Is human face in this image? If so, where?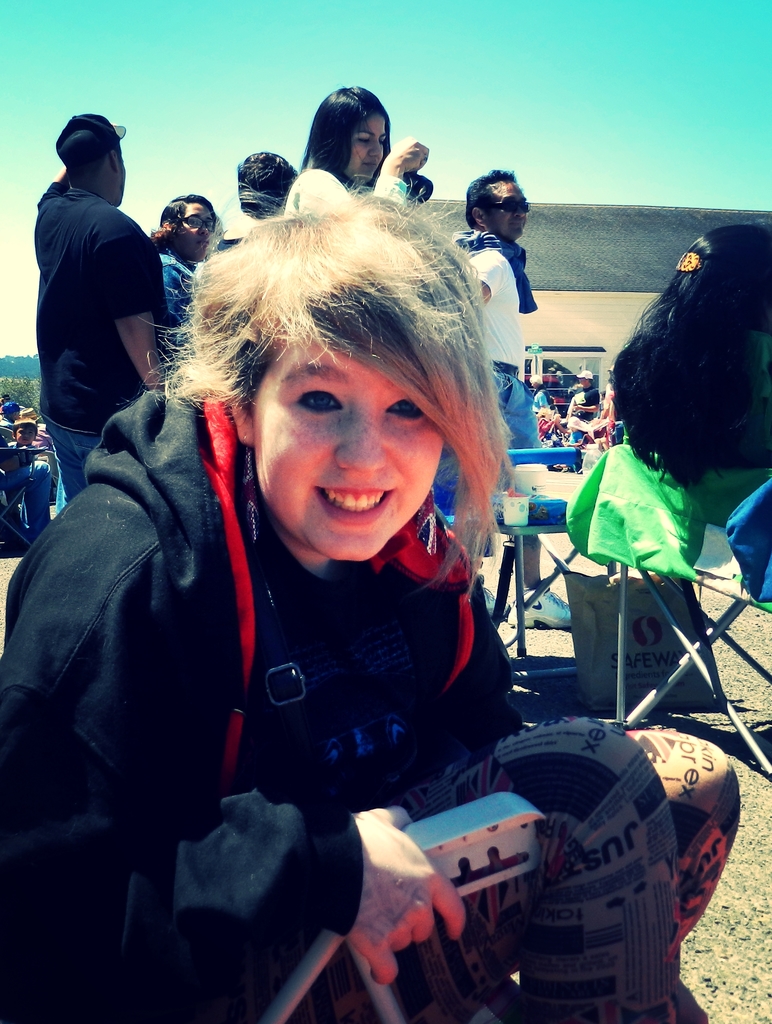
Yes, at [left=107, top=137, right=128, bottom=205].
